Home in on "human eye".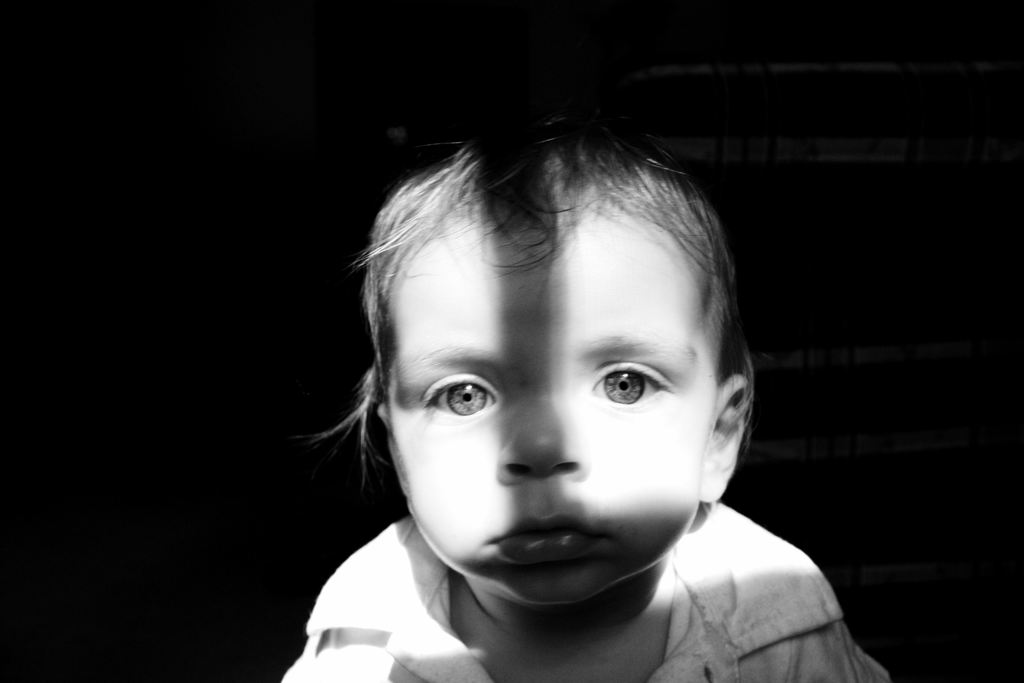
Homed in at [x1=421, y1=370, x2=505, y2=420].
